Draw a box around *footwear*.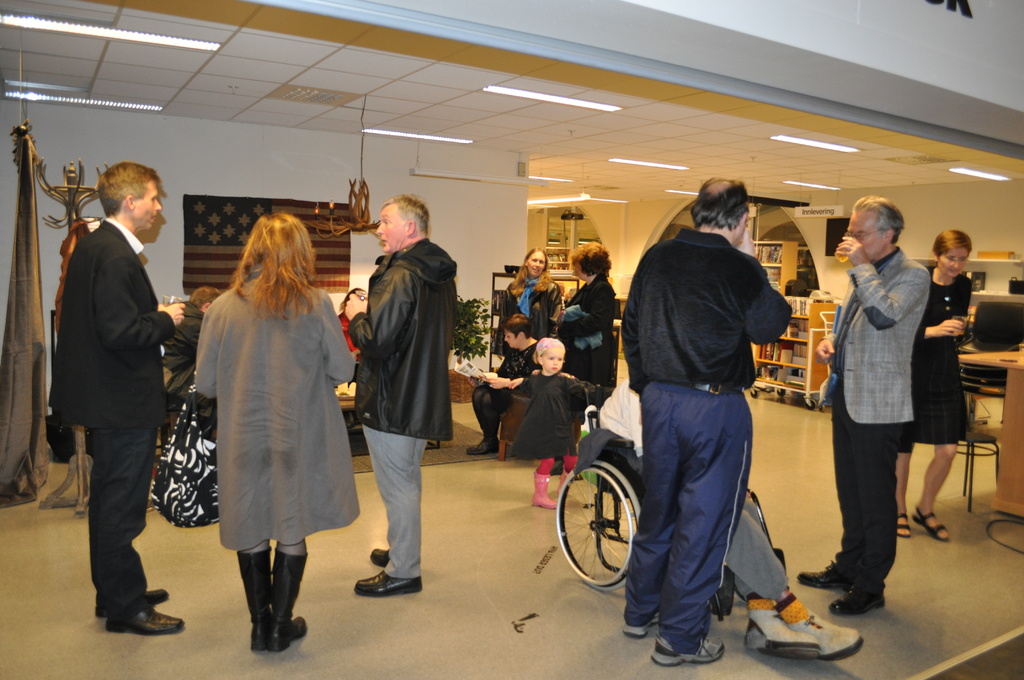
bbox(370, 547, 391, 568).
